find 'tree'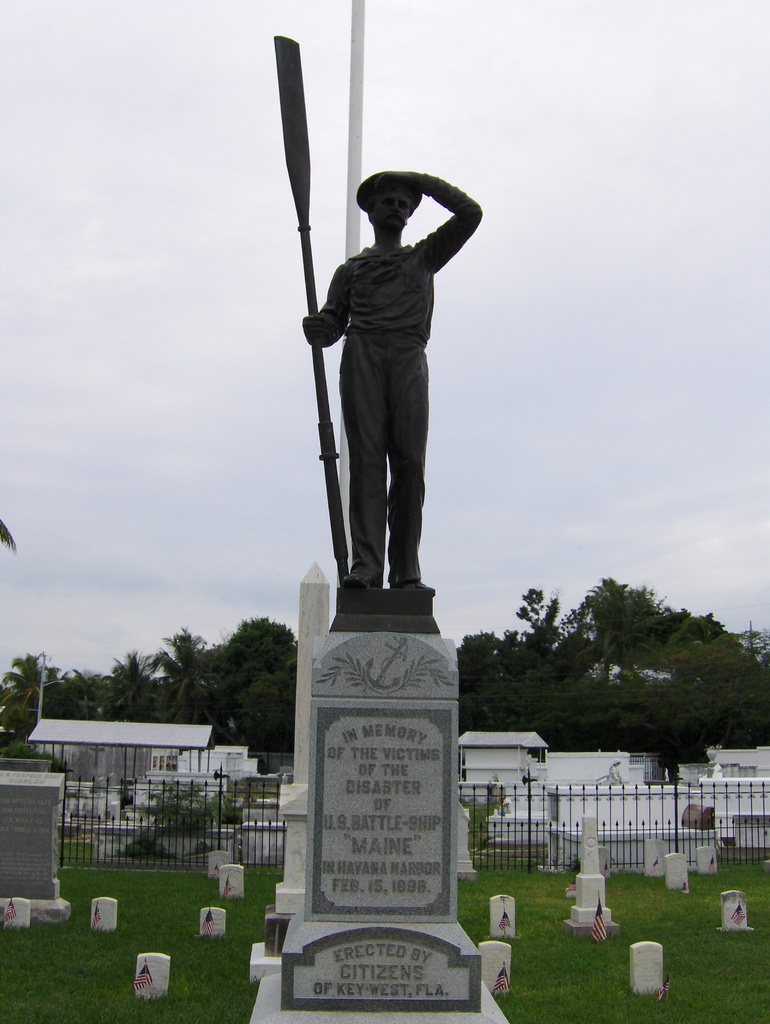
x1=622, y1=602, x2=742, y2=659
